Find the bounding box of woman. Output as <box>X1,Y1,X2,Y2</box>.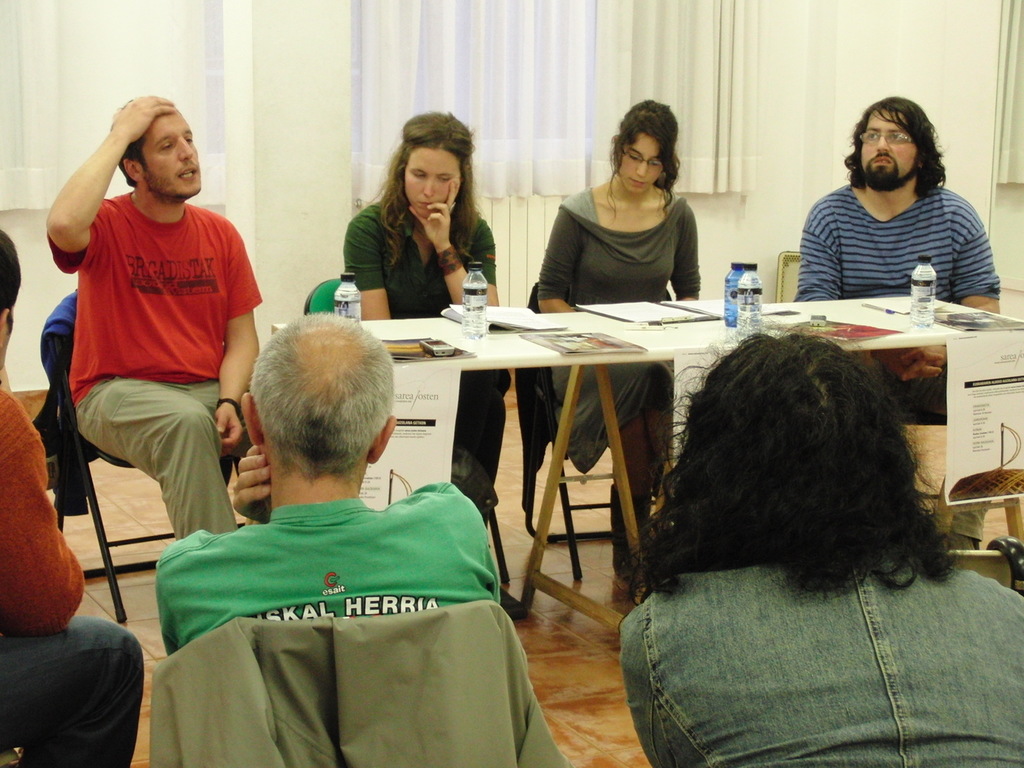
<box>618,329,1023,767</box>.
